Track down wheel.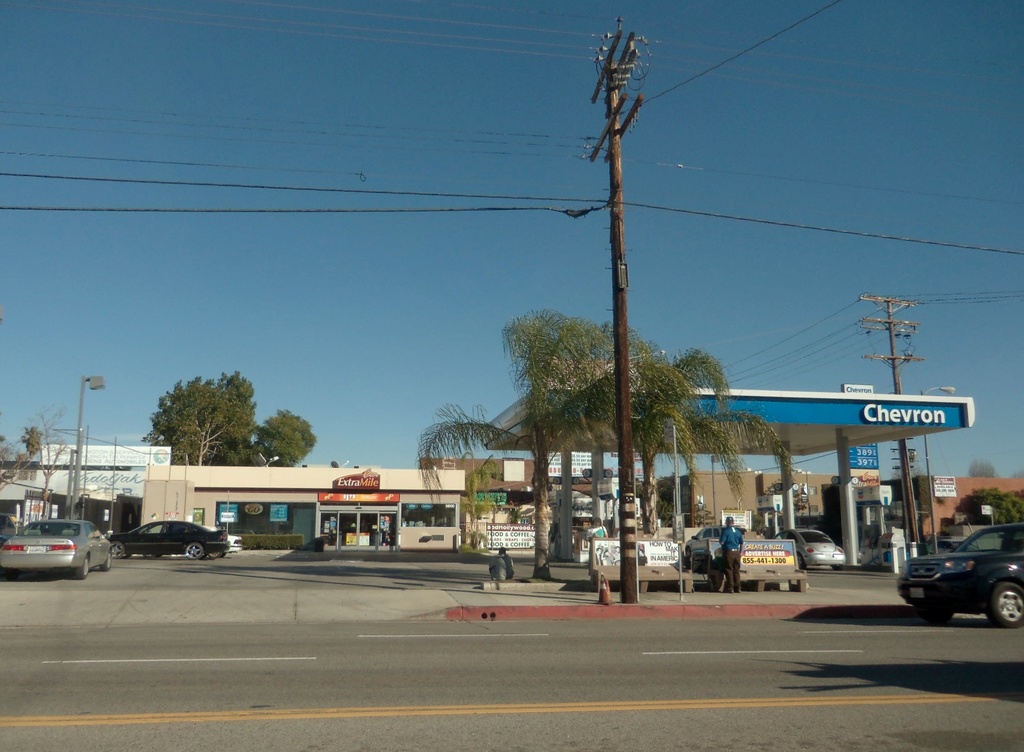
Tracked to [left=830, top=565, right=842, bottom=572].
